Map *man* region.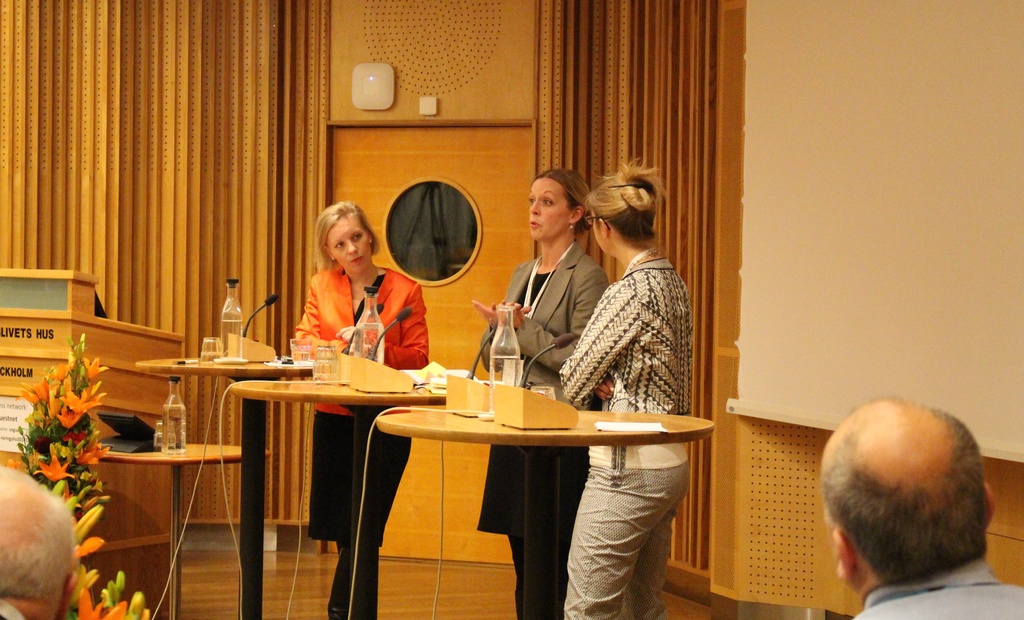
Mapped to [left=0, top=466, right=79, bottom=619].
